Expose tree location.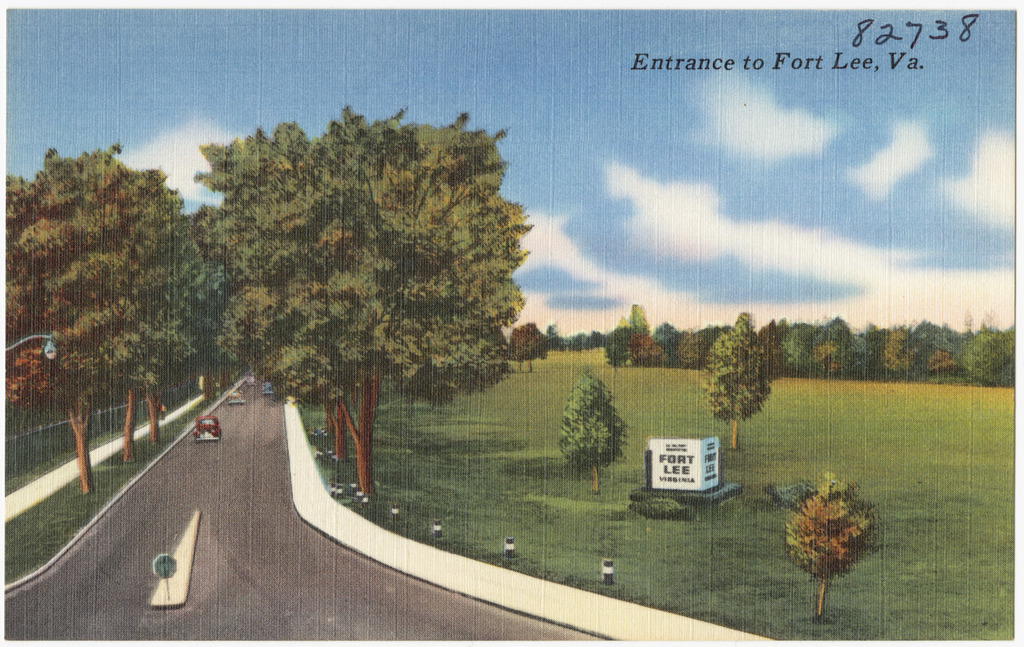
Exposed at {"left": 702, "top": 302, "right": 782, "bottom": 453}.
